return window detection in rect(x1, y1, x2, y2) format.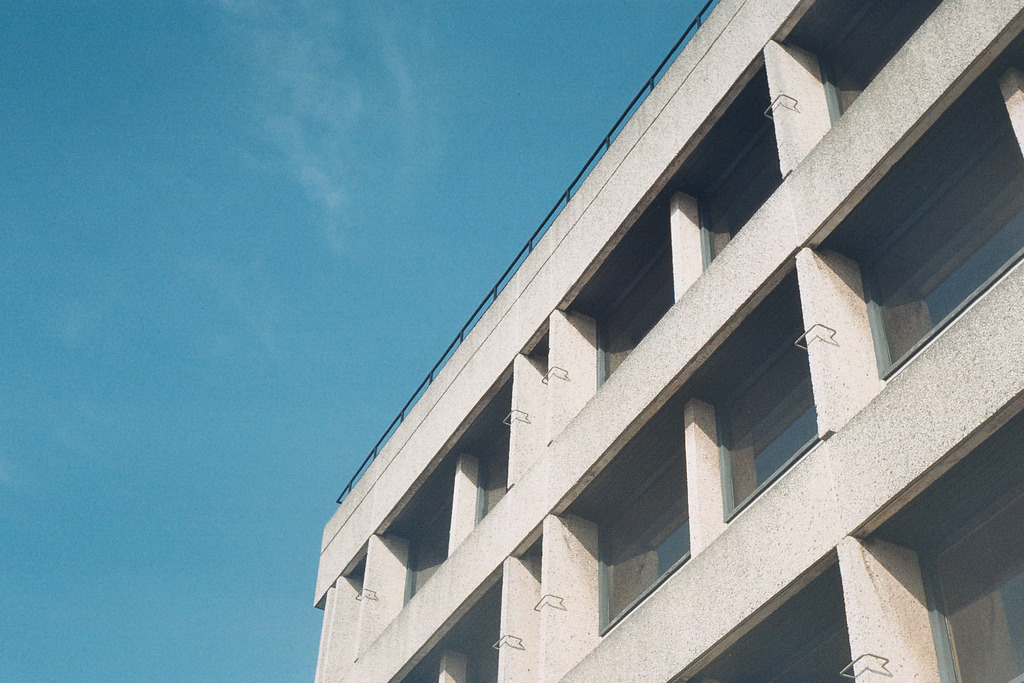
rect(409, 655, 435, 682).
